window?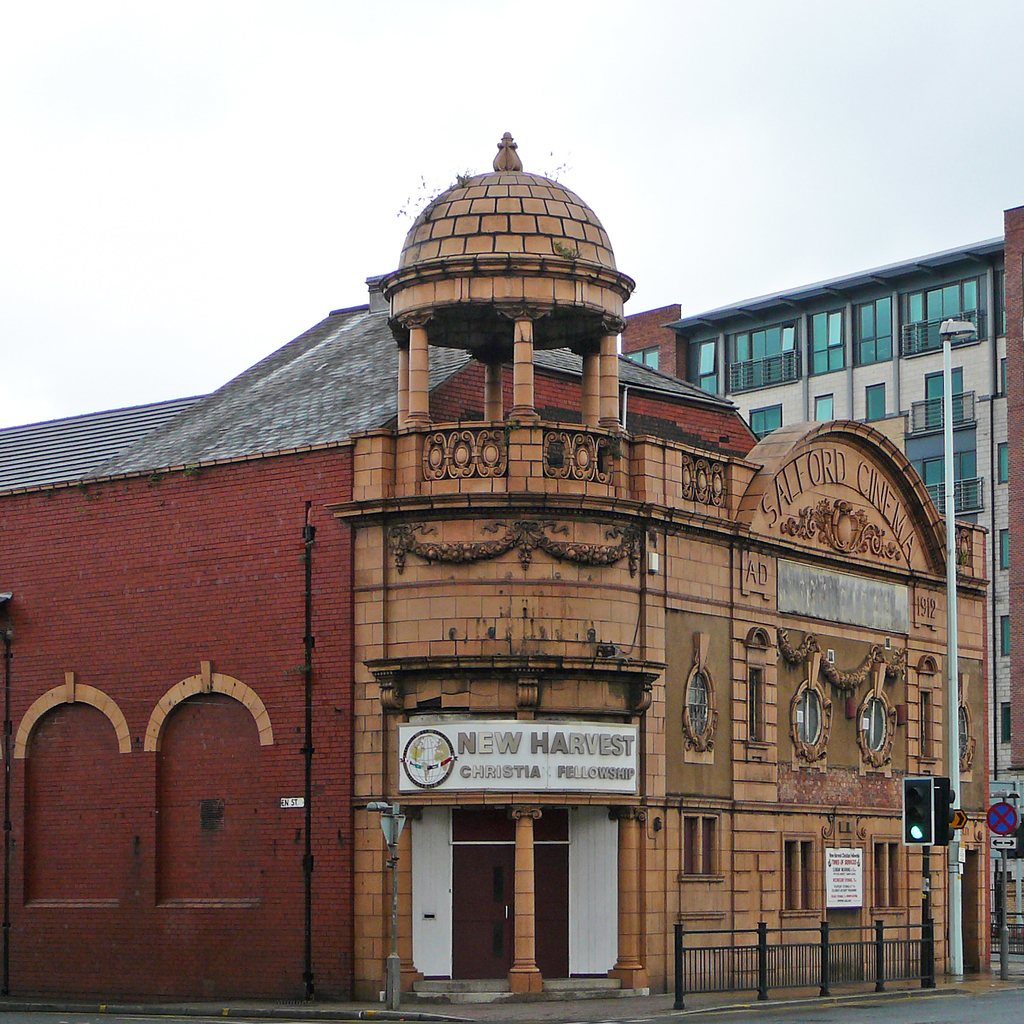
[x1=1002, y1=273, x2=1005, y2=332]
